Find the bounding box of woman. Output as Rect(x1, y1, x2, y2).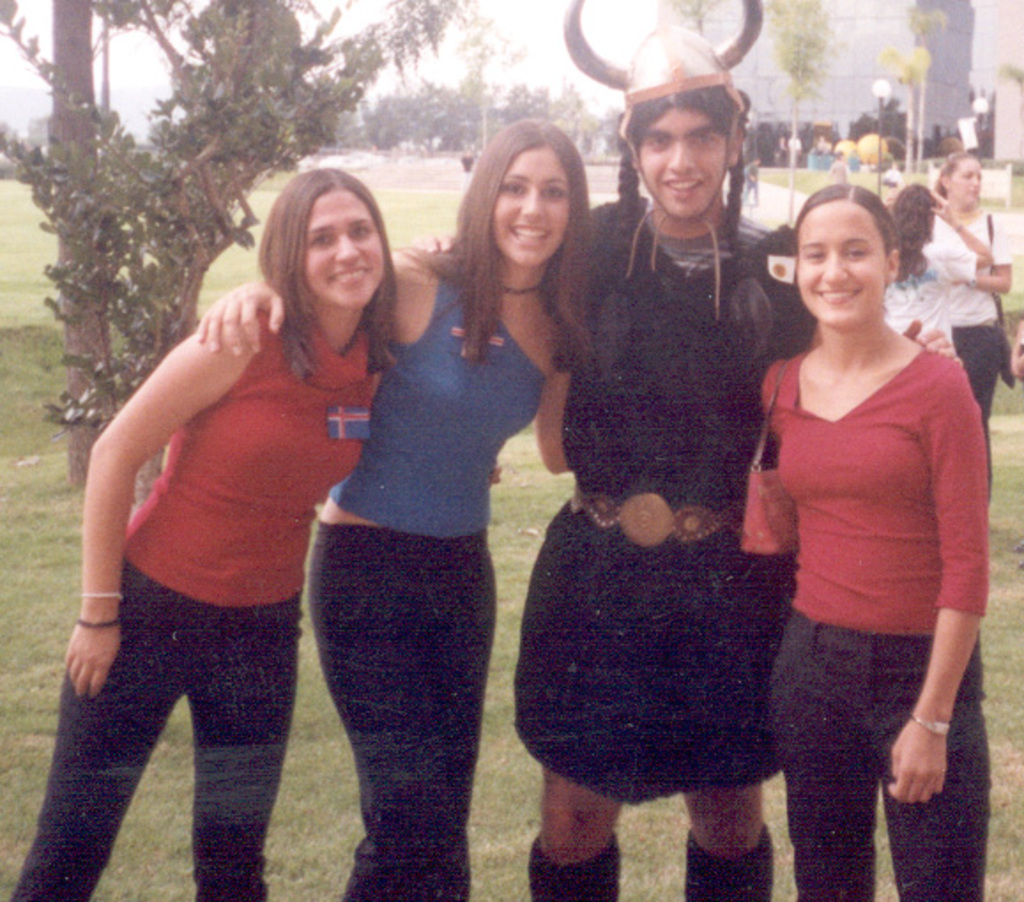
Rect(736, 145, 1001, 901).
